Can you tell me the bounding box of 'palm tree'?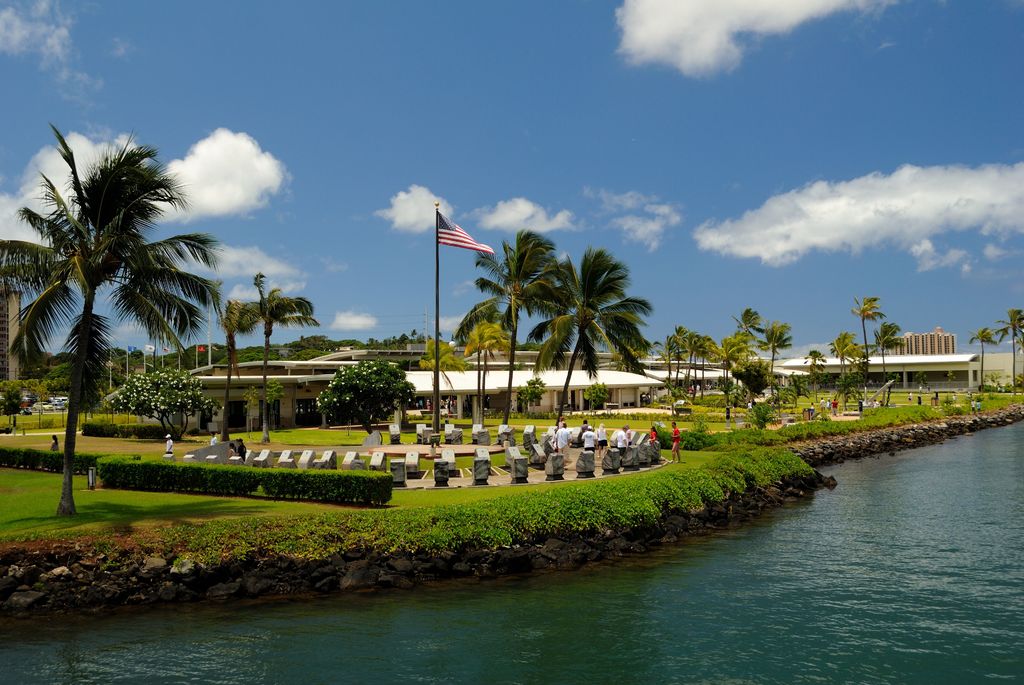
(628,306,794,417).
